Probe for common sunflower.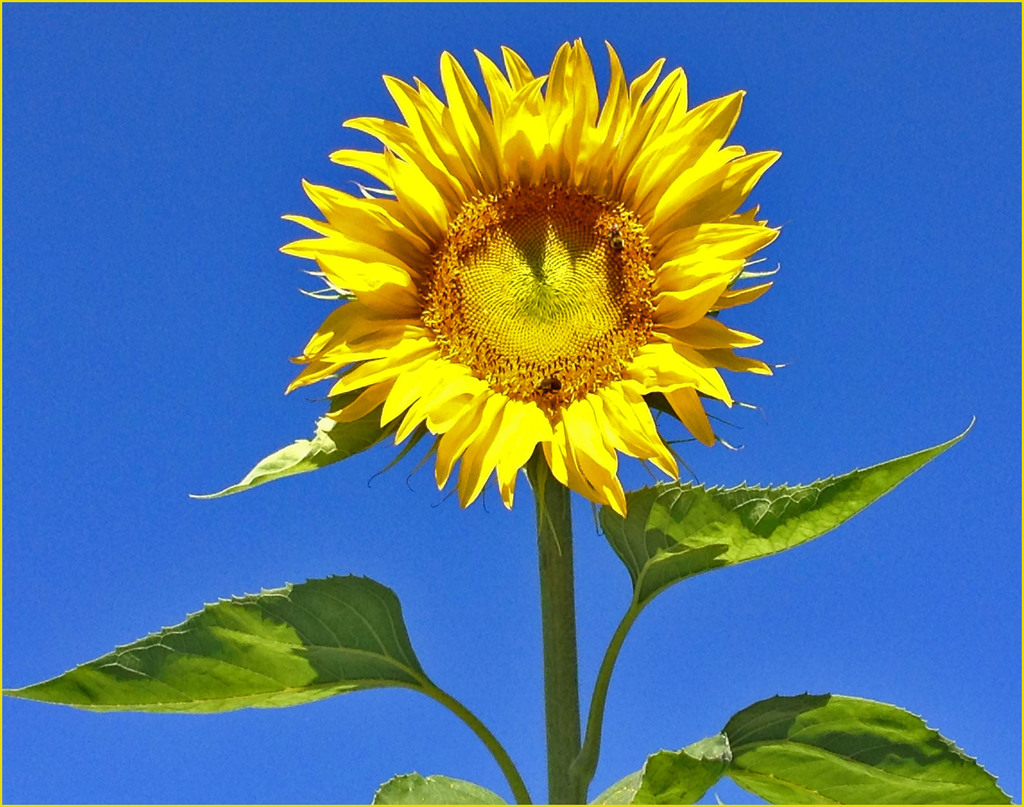
Probe result: (256, 63, 844, 537).
